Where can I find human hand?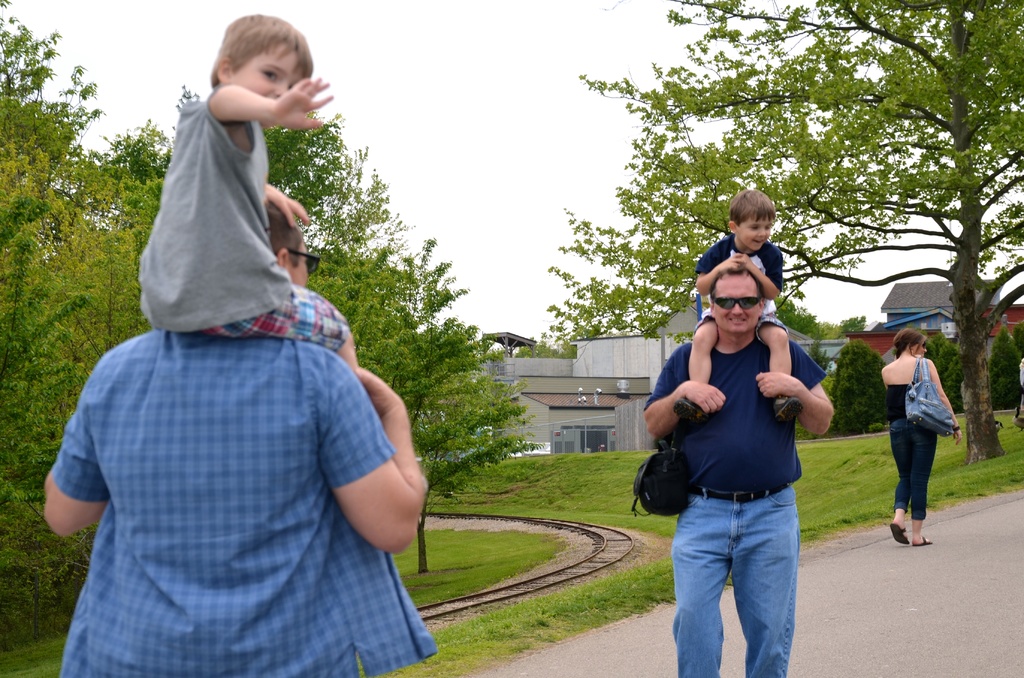
You can find it at 754, 369, 801, 402.
